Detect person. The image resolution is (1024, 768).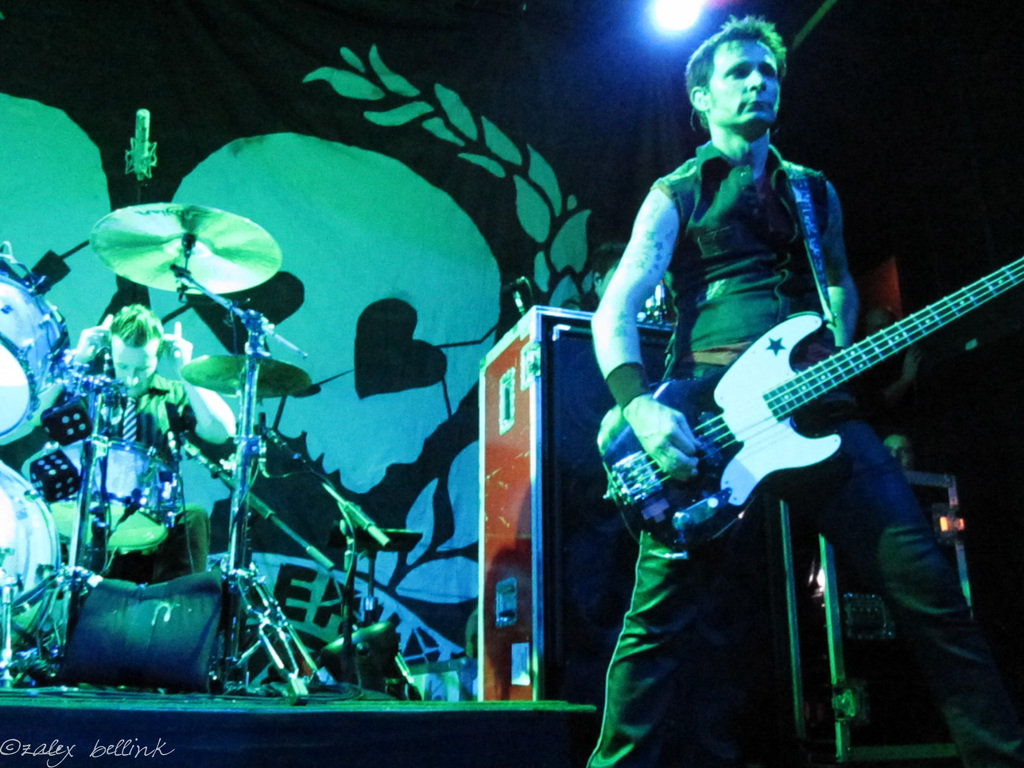
{"left": 34, "top": 295, "right": 236, "bottom": 584}.
